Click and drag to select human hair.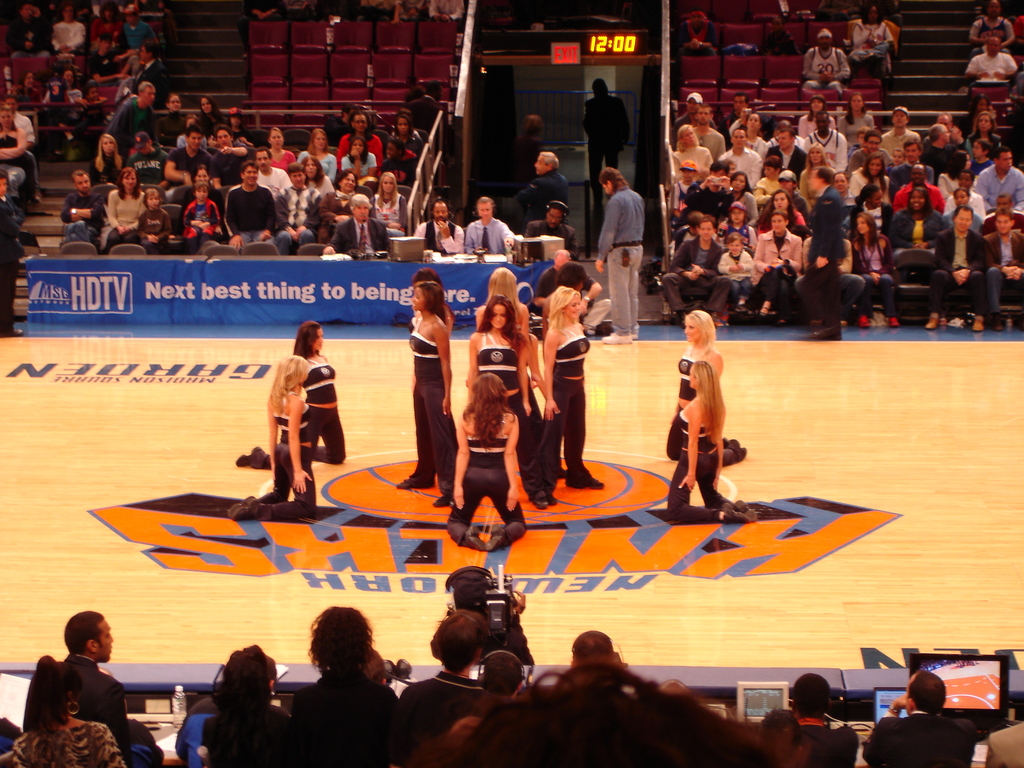
Selection: l=201, t=95, r=223, b=120.
